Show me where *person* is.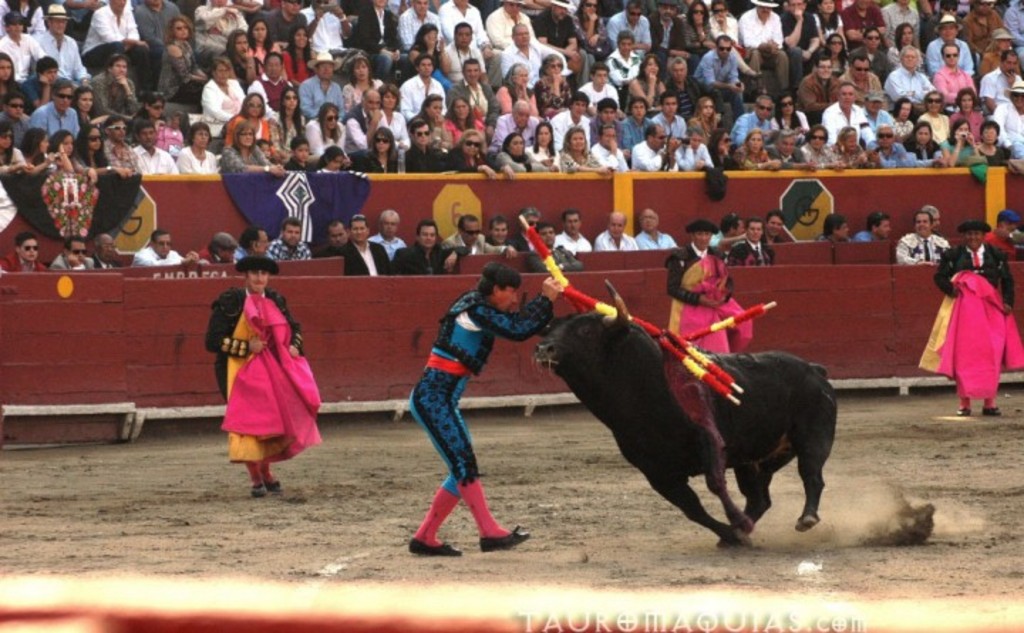
*person* is at crop(161, 18, 206, 100).
